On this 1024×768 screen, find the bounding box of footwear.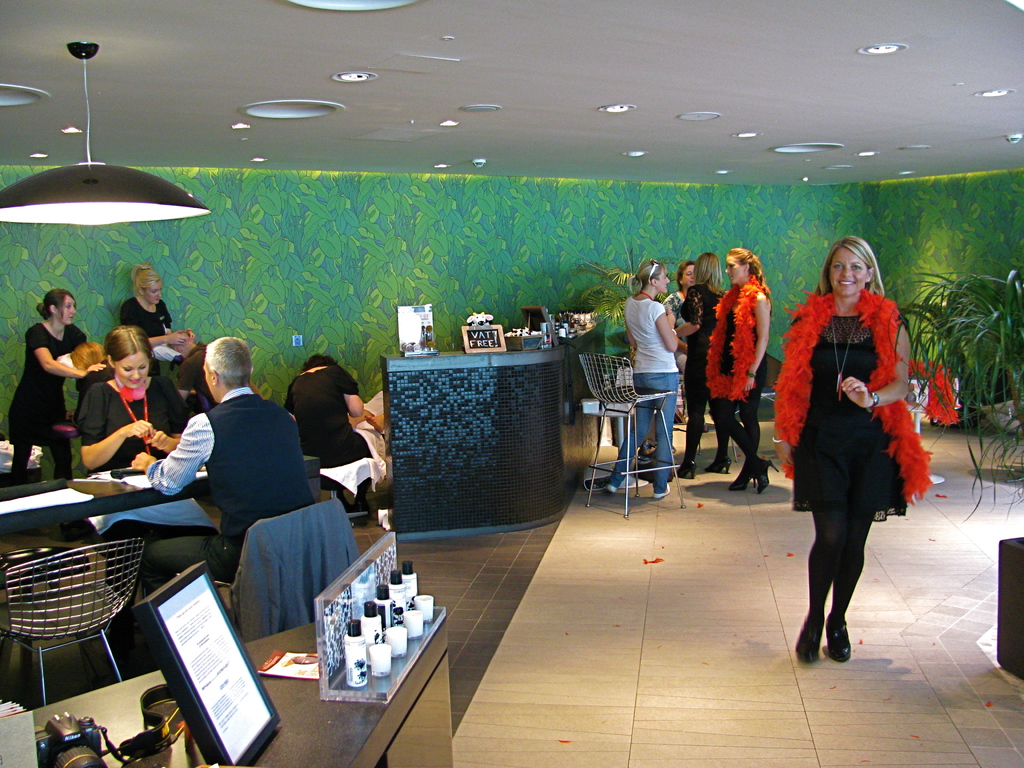
Bounding box: pyautogui.locateOnScreen(605, 482, 618, 495).
